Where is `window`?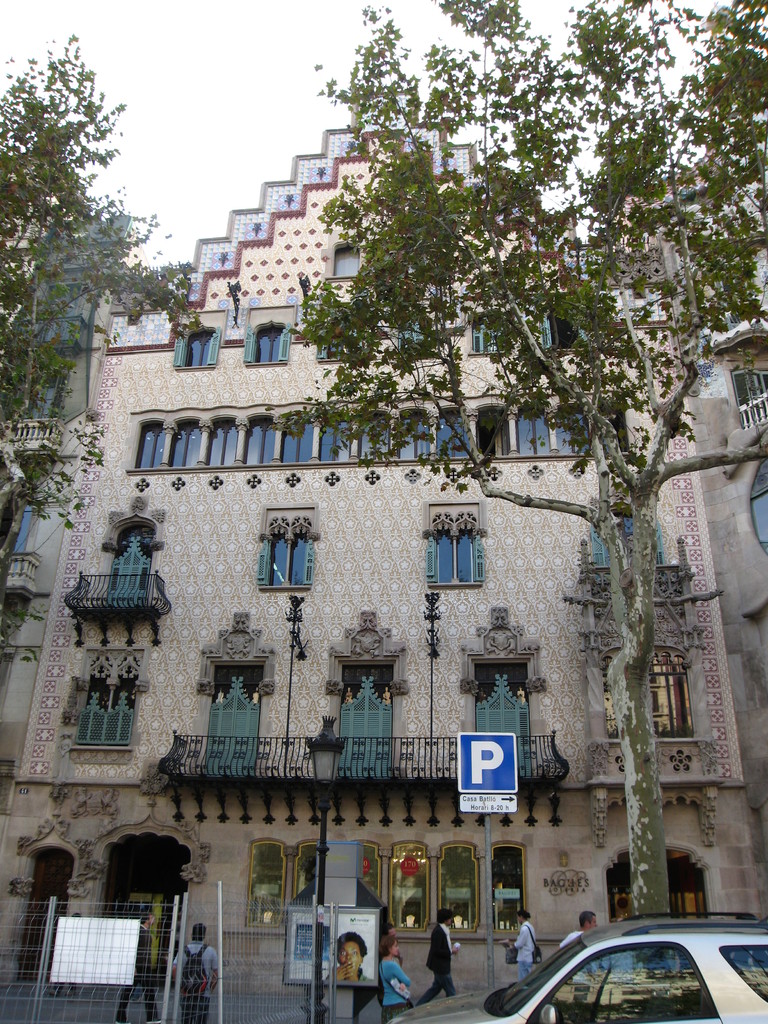
397/312/438/356.
